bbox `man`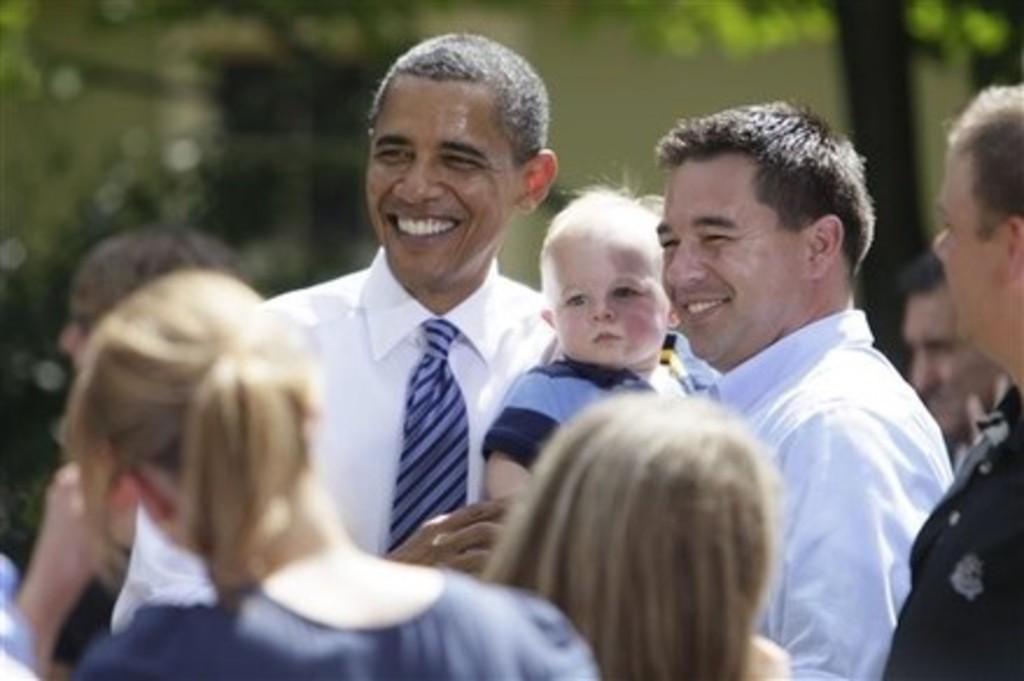
620, 103, 963, 674
